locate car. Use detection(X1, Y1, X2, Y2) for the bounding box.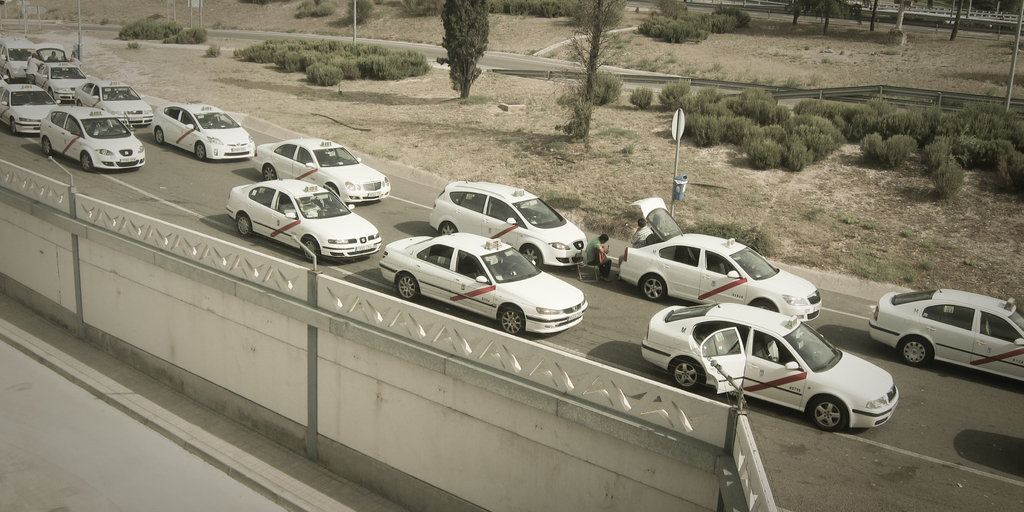
detection(25, 41, 77, 84).
